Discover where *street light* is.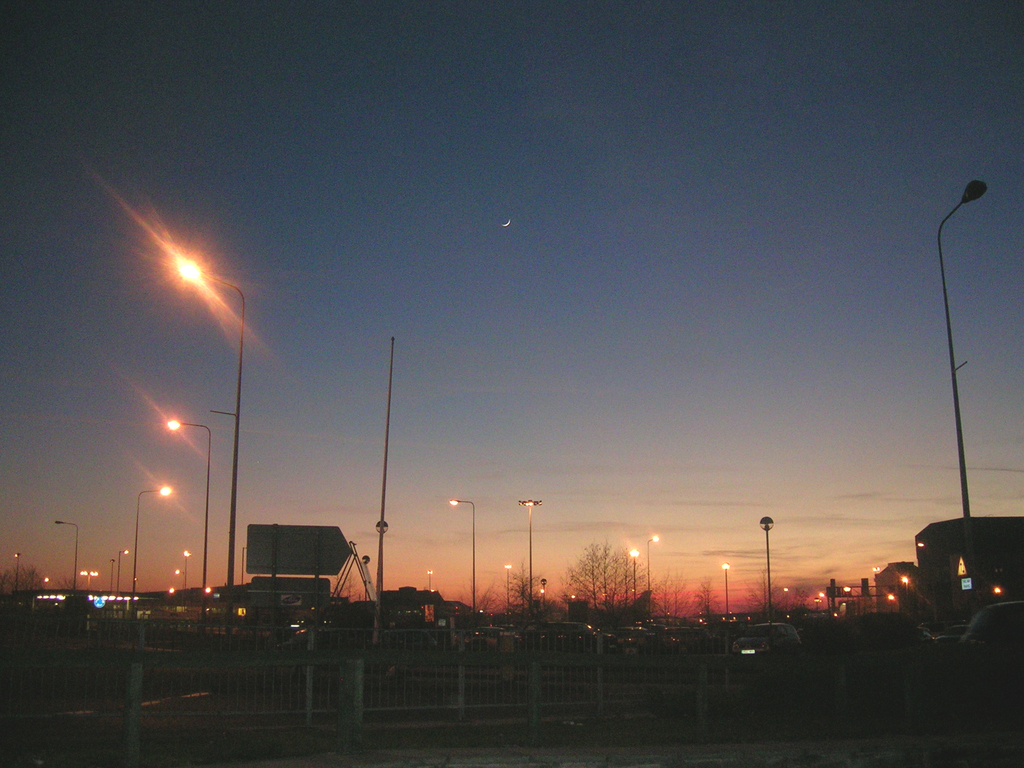
Discovered at select_region(841, 586, 873, 606).
